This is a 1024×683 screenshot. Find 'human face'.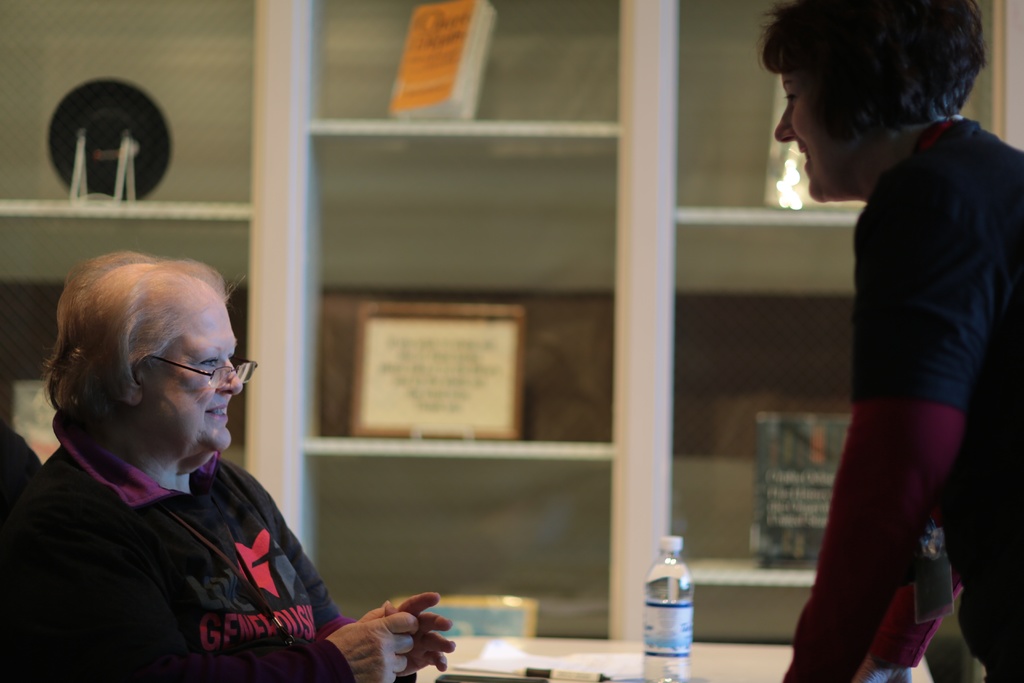
Bounding box: [774,74,844,205].
